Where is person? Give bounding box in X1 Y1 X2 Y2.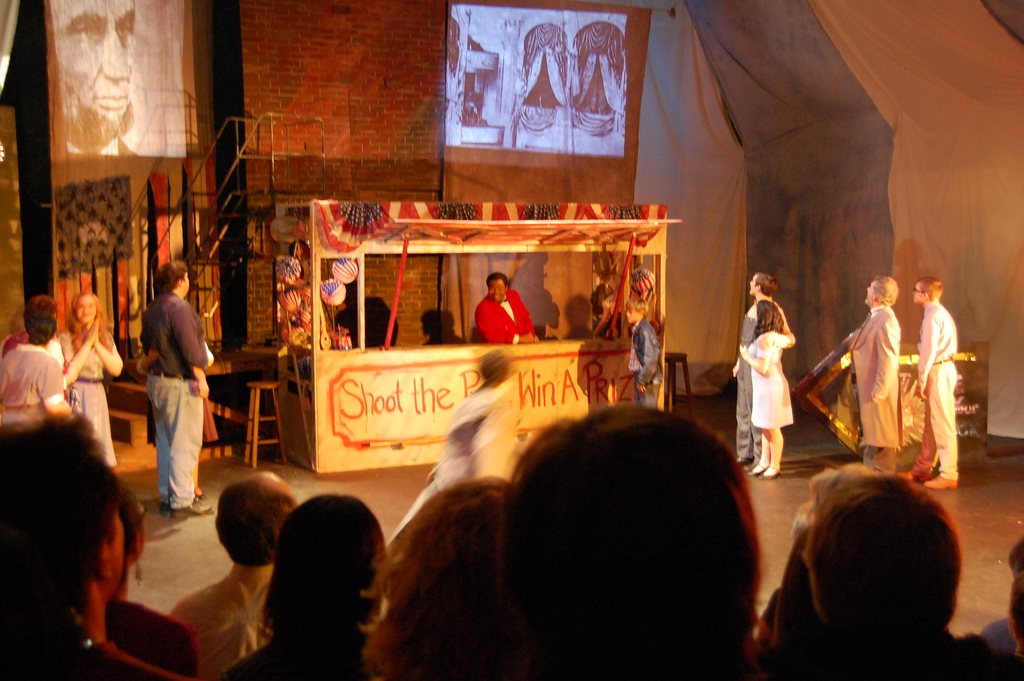
385 354 516 549.
